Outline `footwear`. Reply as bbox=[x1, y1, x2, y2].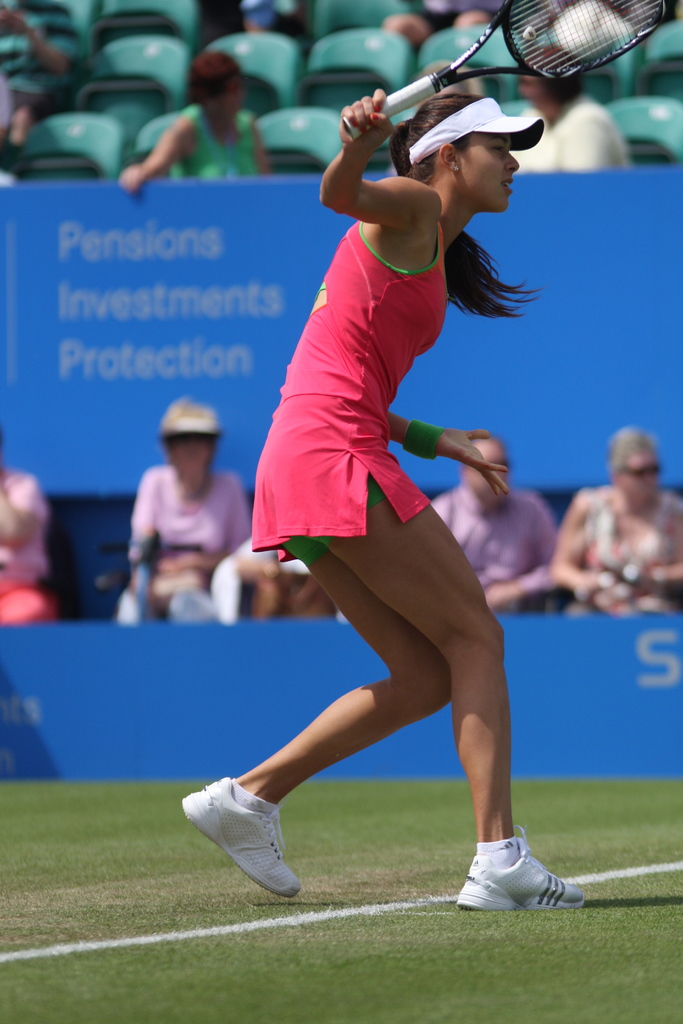
bbox=[461, 836, 576, 916].
